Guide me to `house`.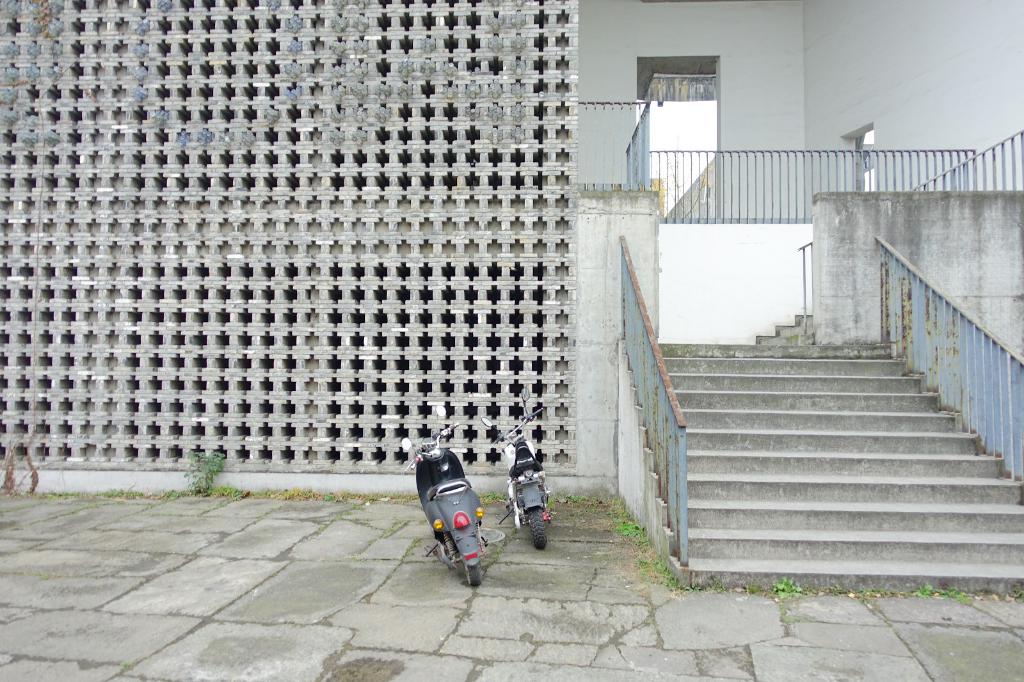
Guidance: bbox=(0, 0, 1023, 580).
